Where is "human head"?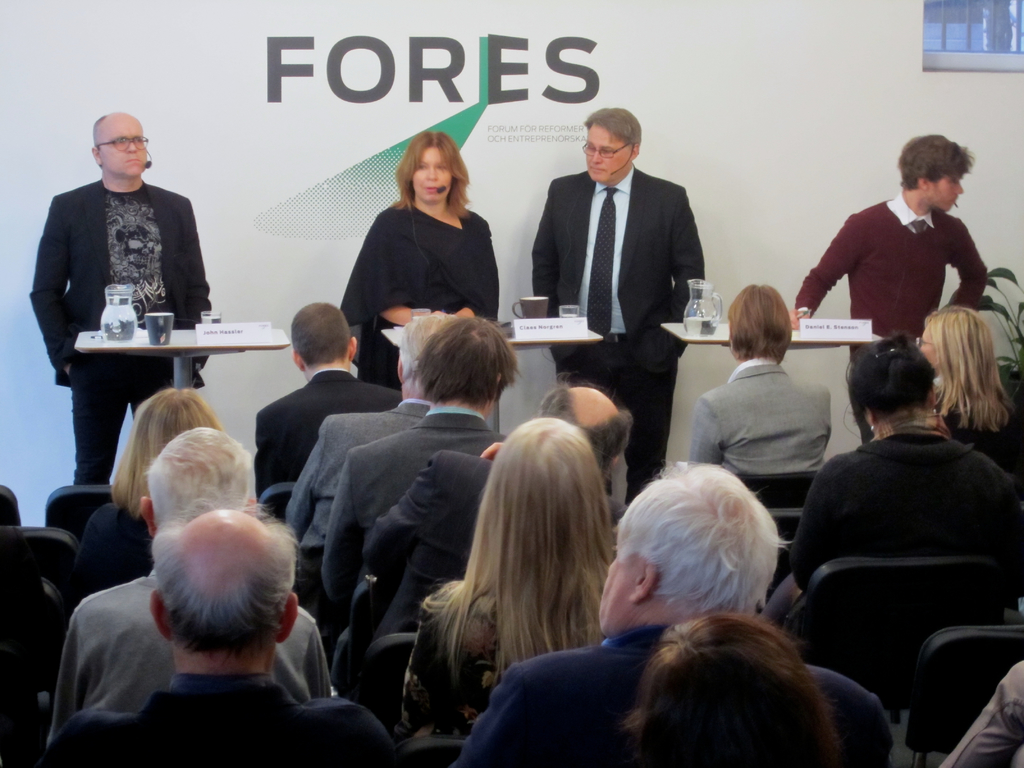
291 301 361 377.
